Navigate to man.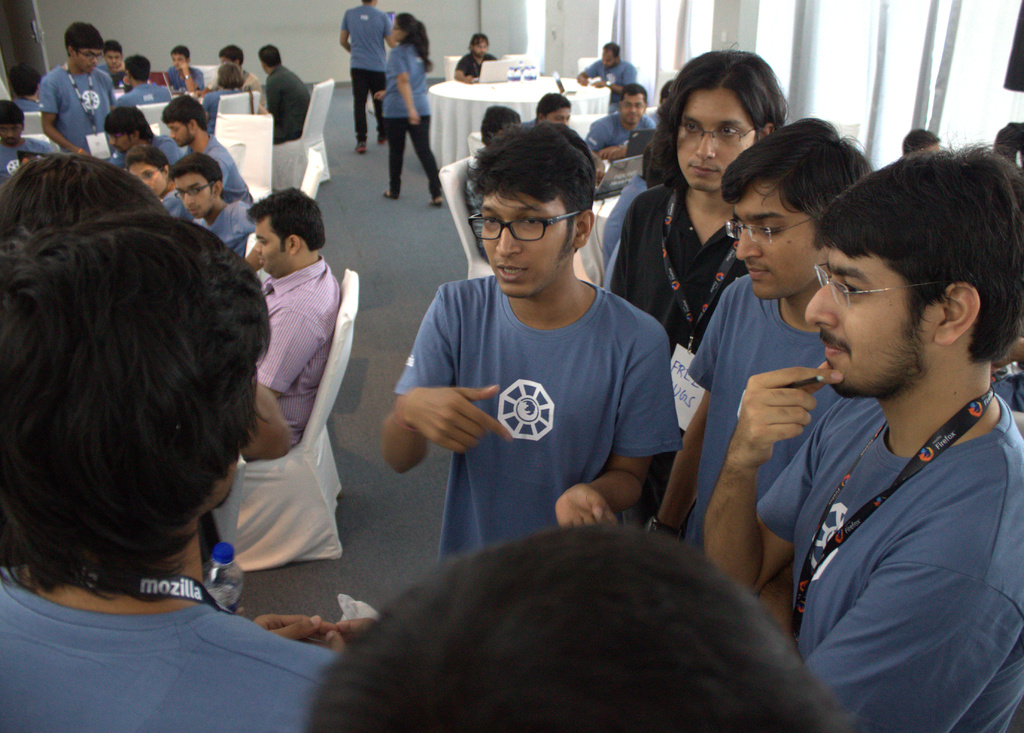
Navigation target: select_region(604, 40, 787, 376).
